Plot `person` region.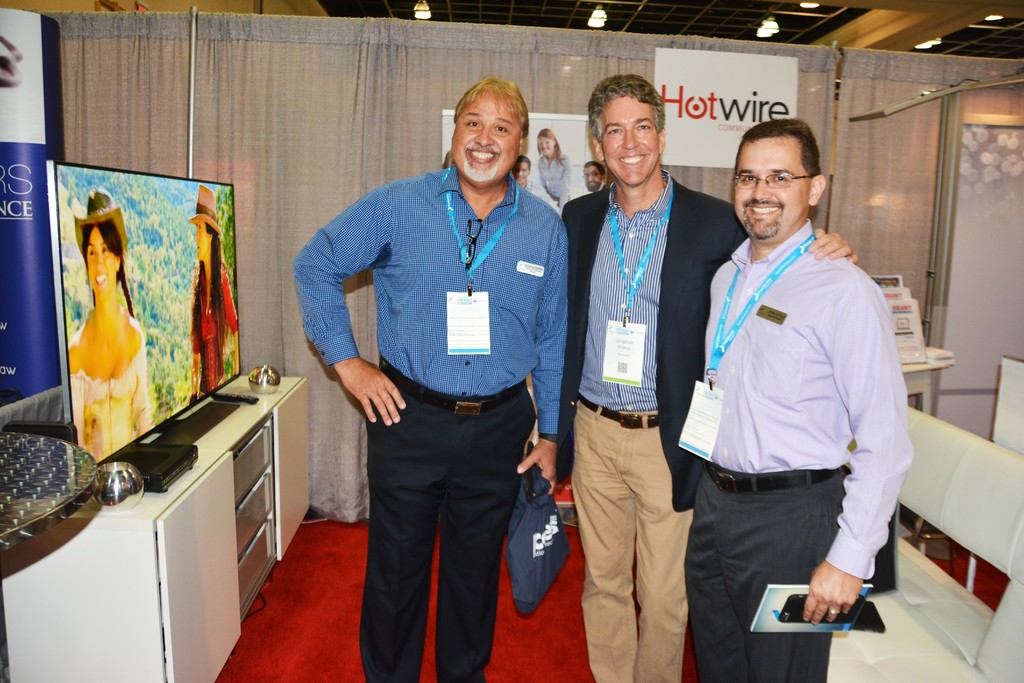
Plotted at detection(188, 183, 239, 397).
